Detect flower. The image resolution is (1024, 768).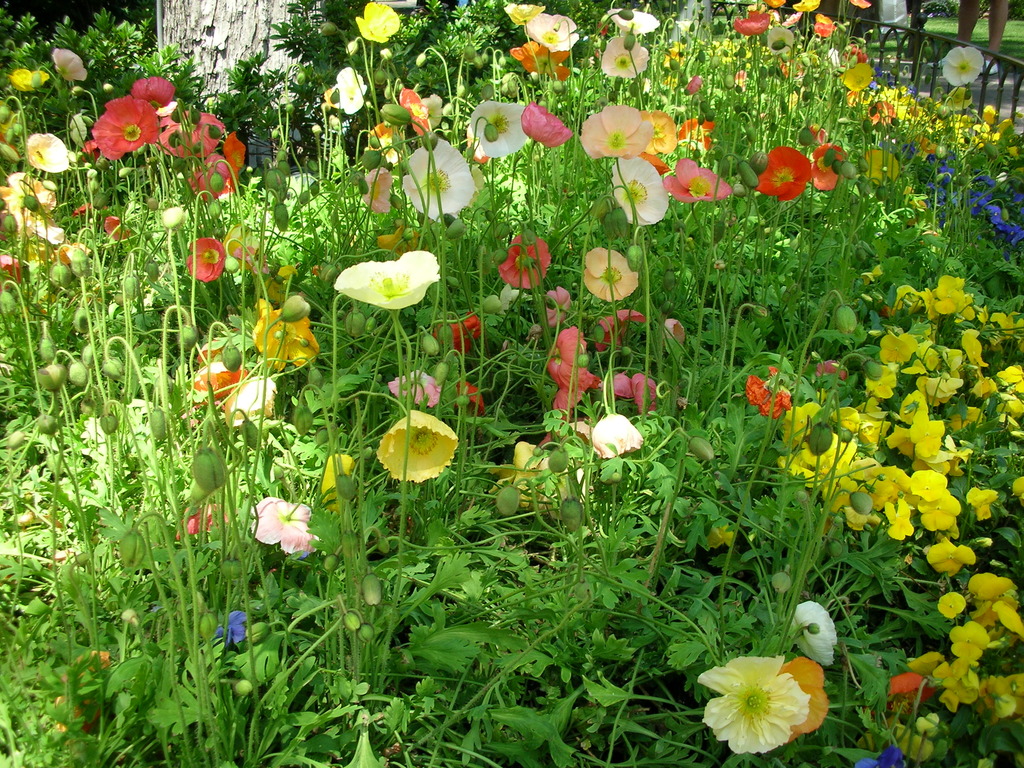
<region>812, 11, 835, 40</region>.
